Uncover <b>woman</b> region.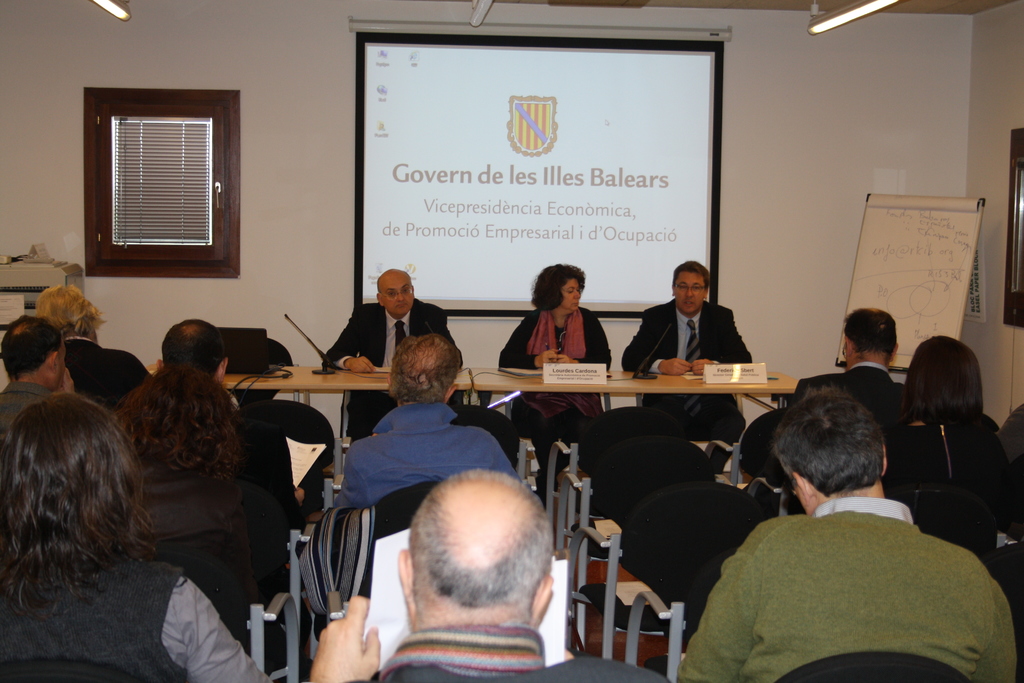
Uncovered: bbox=[493, 259, 610, 439].
